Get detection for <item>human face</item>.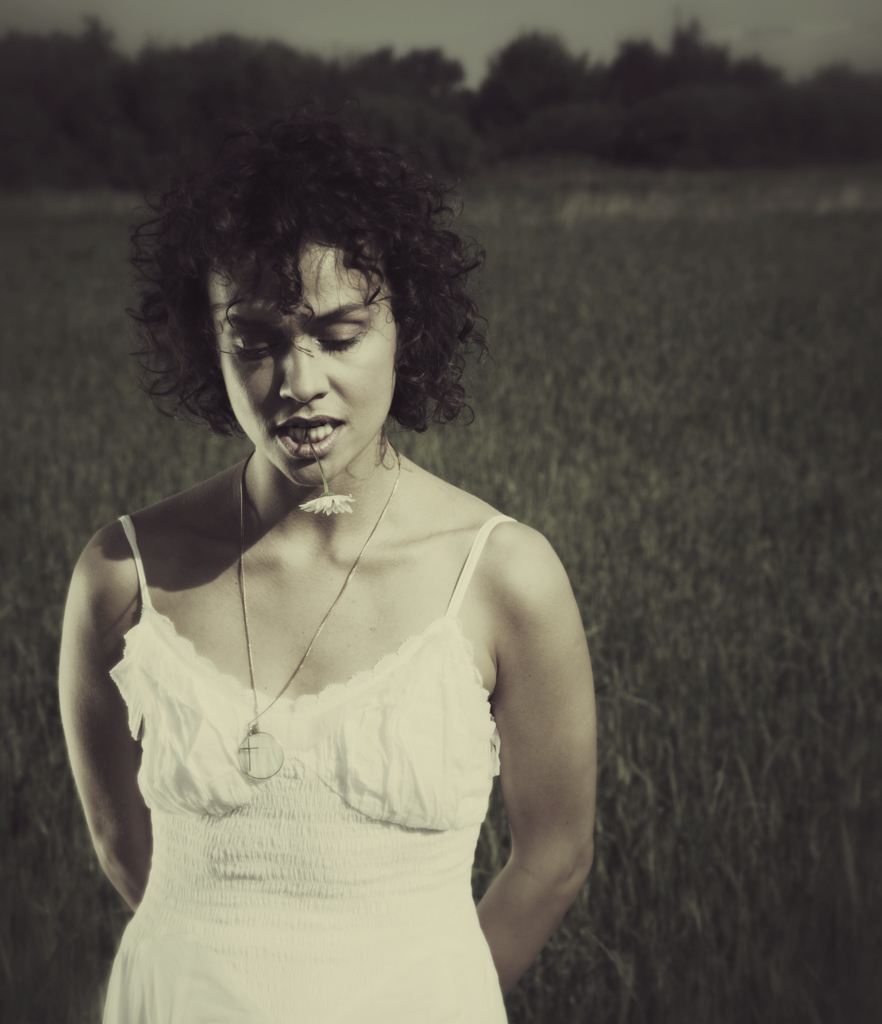
Detection: Rect(210, 235, 393, 484).
